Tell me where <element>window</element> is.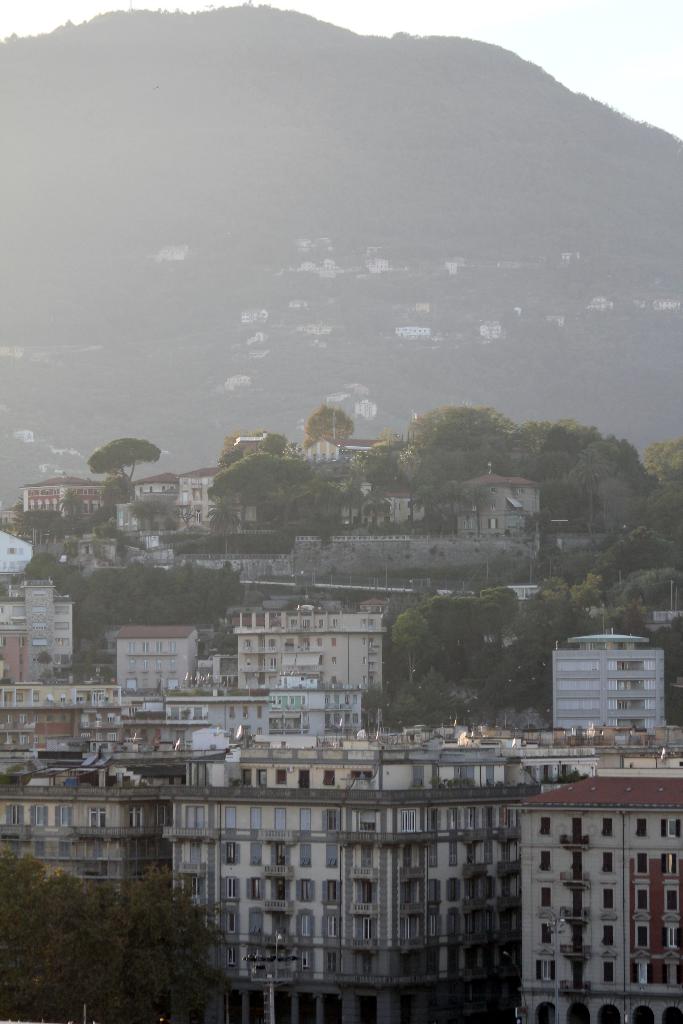
<element>window</element> is at 664 923 681 948.
